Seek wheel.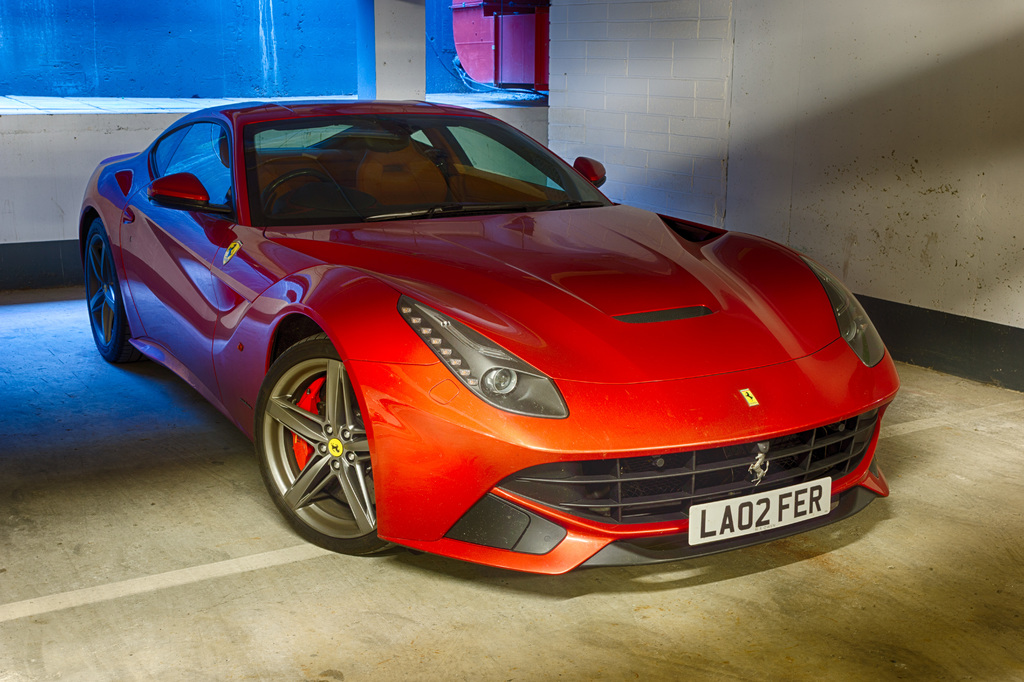
72/200/130/371.
